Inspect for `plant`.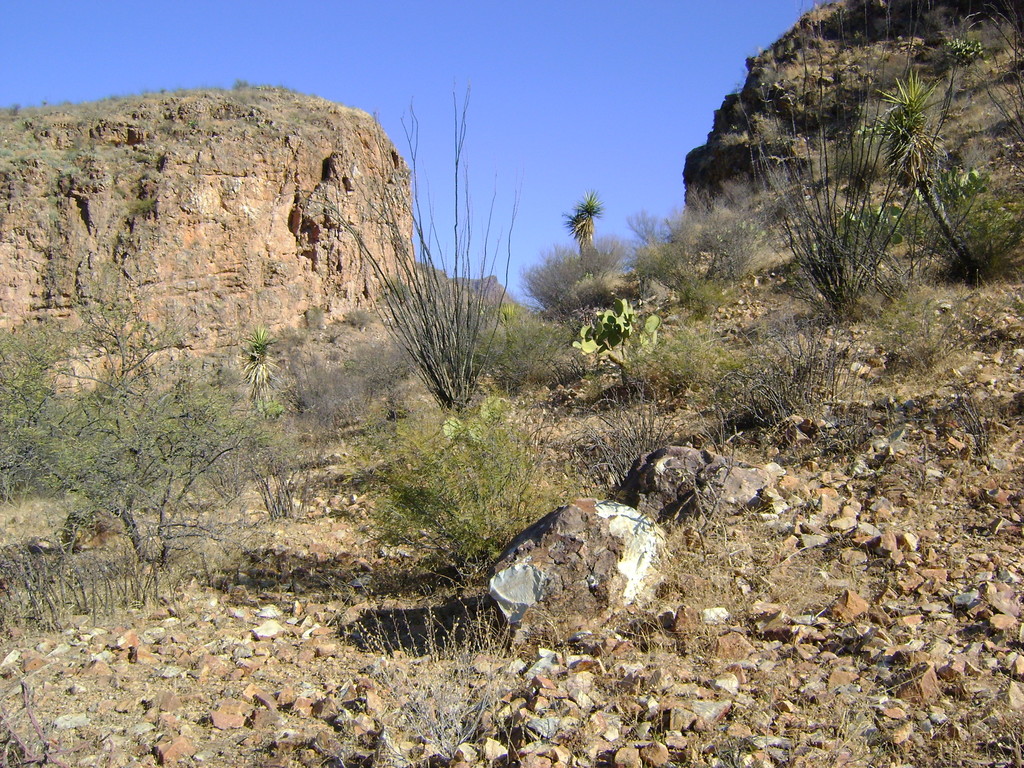
Inspection: [left=564, top=296, right=675, bottom=396].
